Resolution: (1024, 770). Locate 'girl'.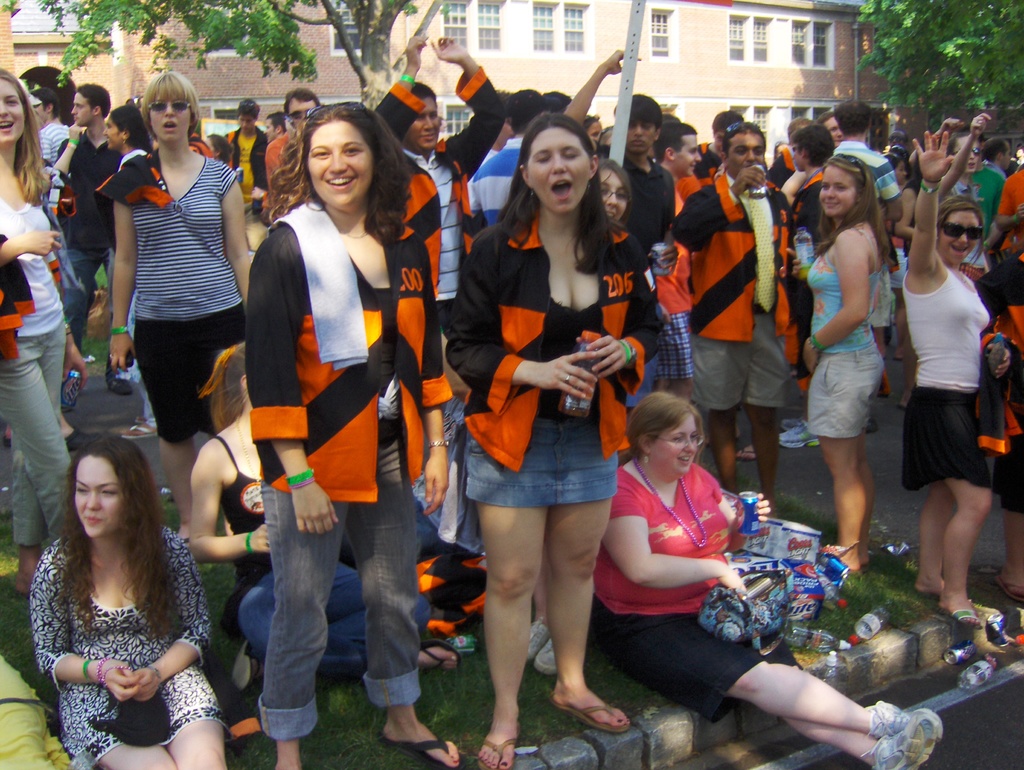
803, 141, 899, 574.
